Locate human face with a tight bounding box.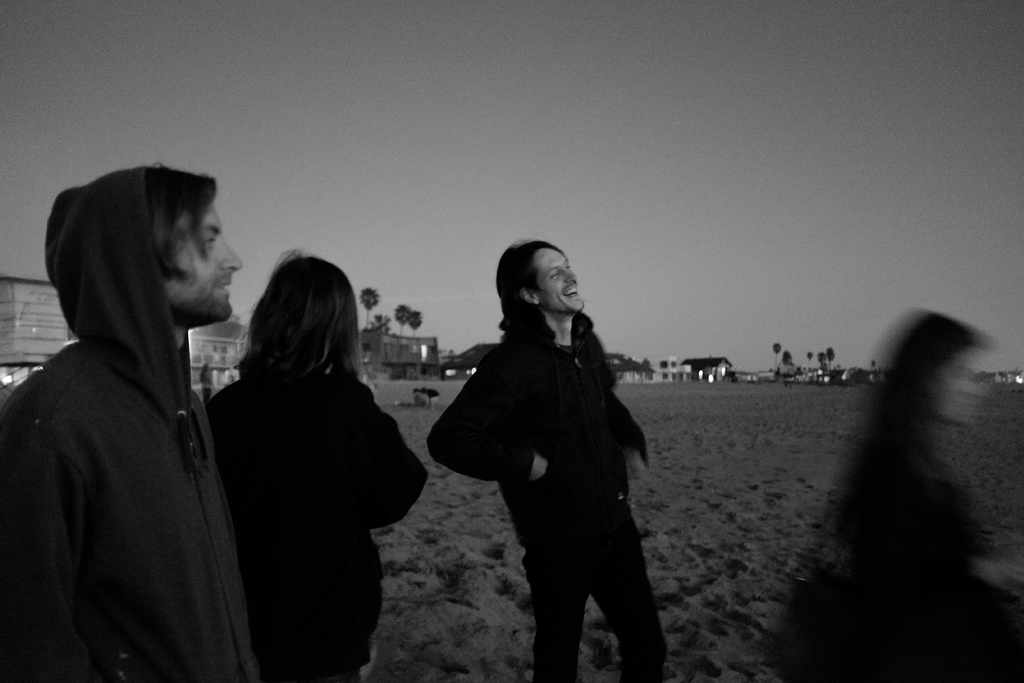
x1=163 y1=203 x2=241 y2=316.
